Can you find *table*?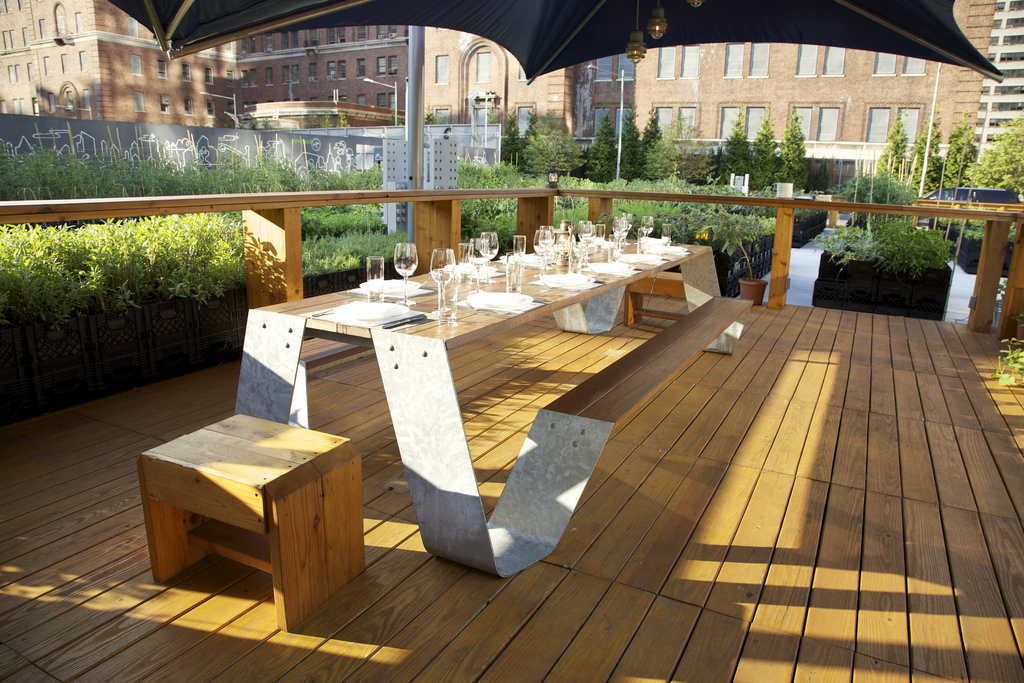
Yes, bounding box: <box>323,231,709,587</box>.
